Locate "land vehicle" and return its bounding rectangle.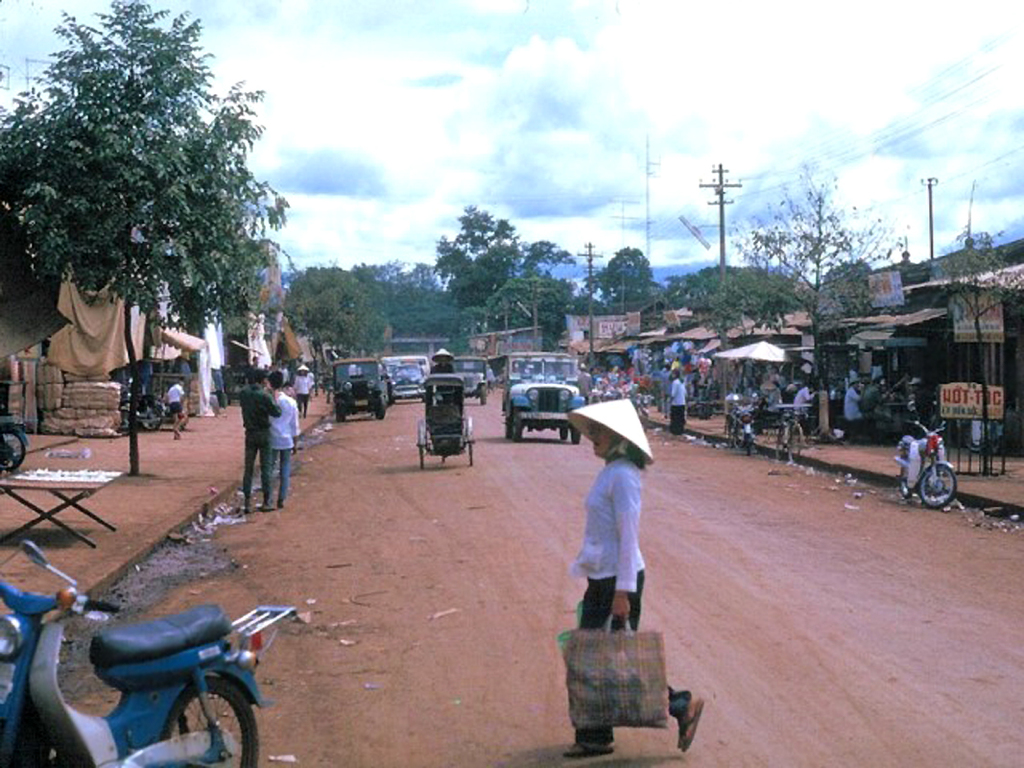
[386,360,401,380].
